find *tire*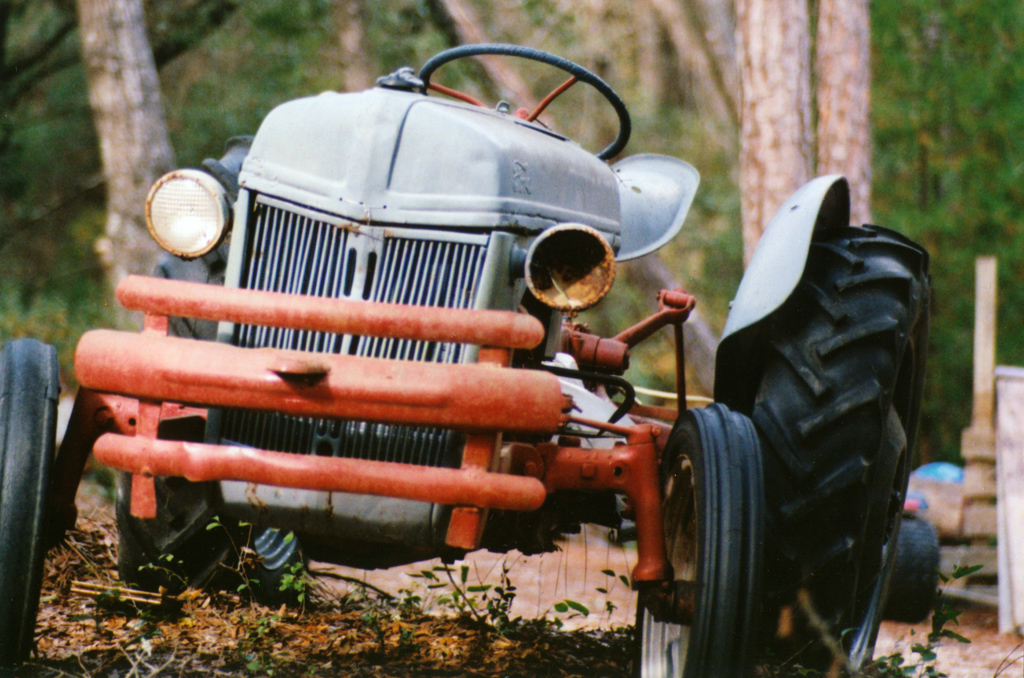
[x1=632, y1=402, x2=758, y2=677]
